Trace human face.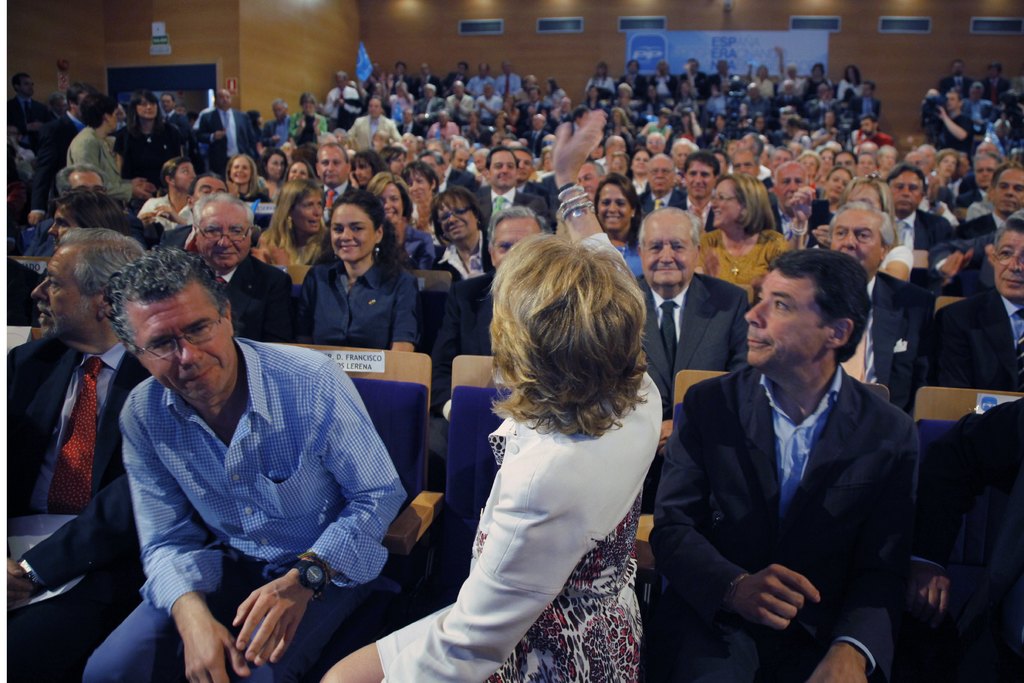
Traced to 422:156:444:183.
